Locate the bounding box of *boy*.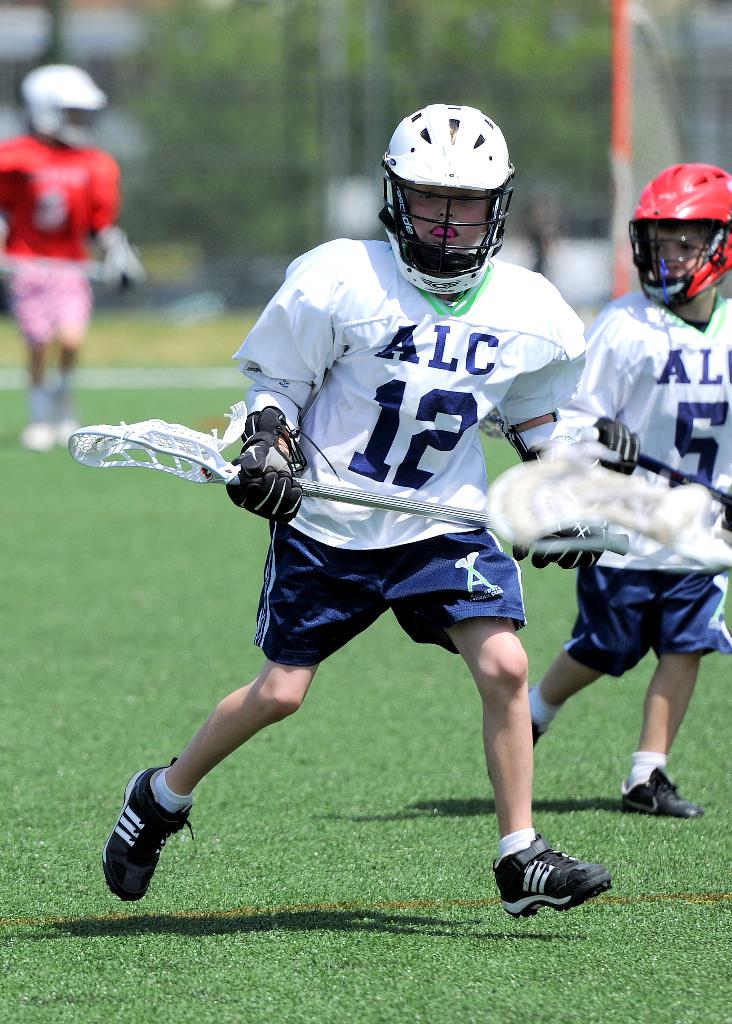
Bounding box: {"x1": 0, "y1": 64, "x2": 144, "y2": 460}.
